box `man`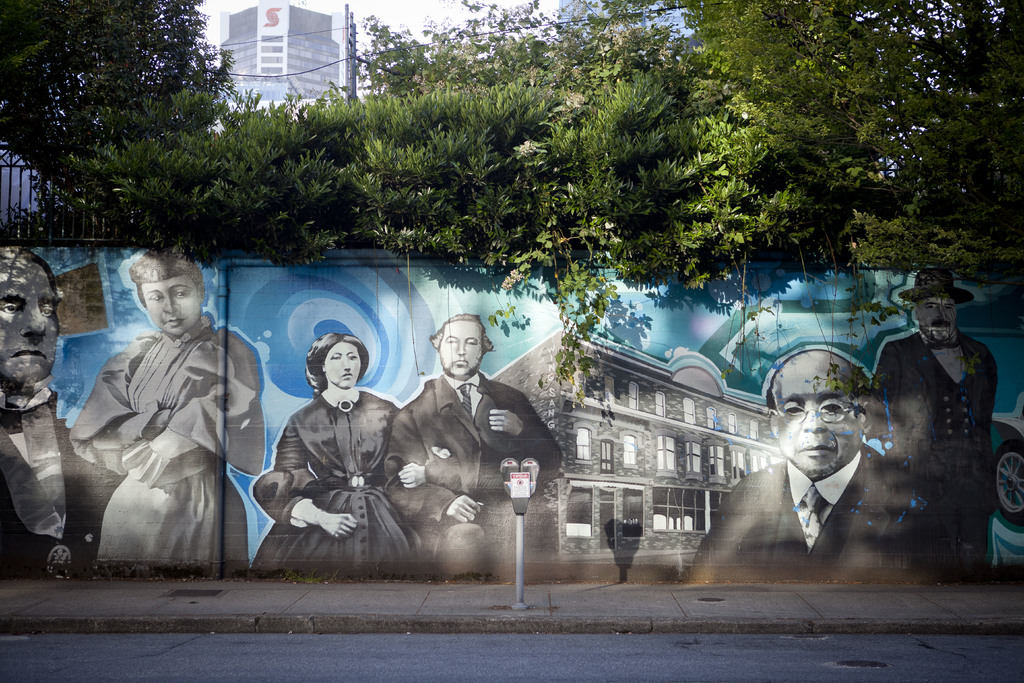
detection(0, 241, 110, 570)
